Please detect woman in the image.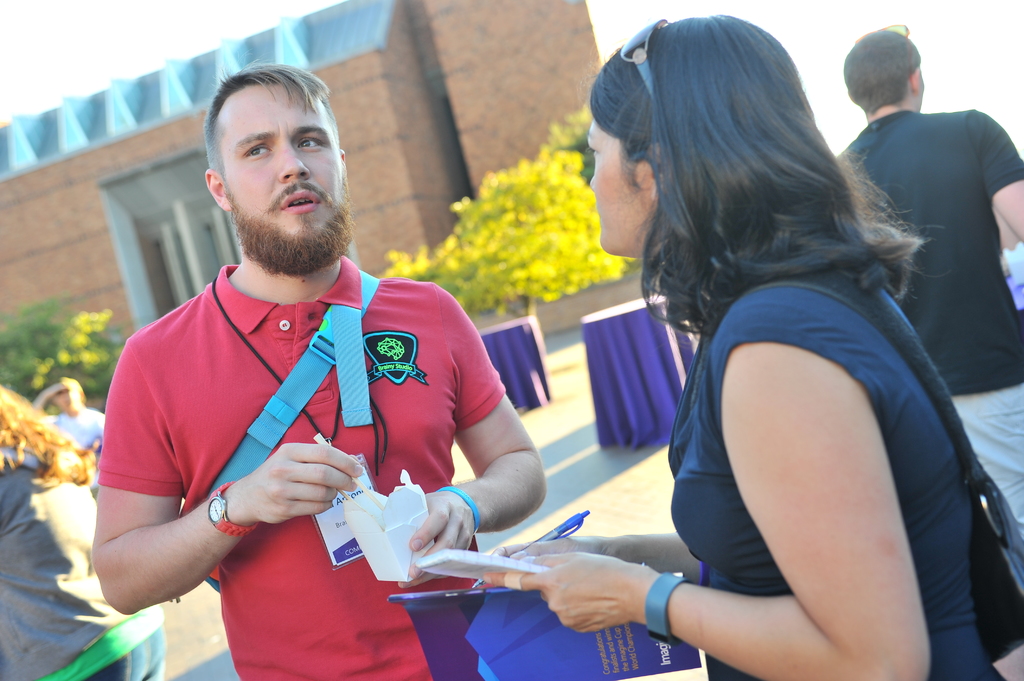
{"x1": 496, "y1": 26, "x2": 994, "y2": 680}.
